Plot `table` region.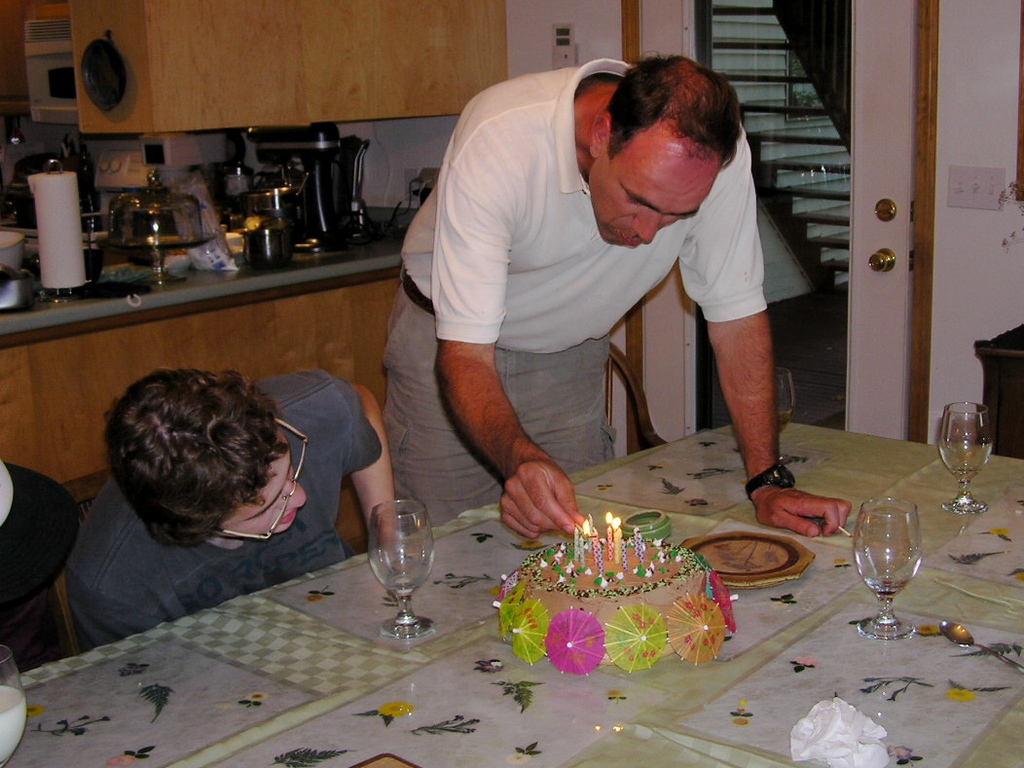
Plotted at (3, 197, 411, 556).
